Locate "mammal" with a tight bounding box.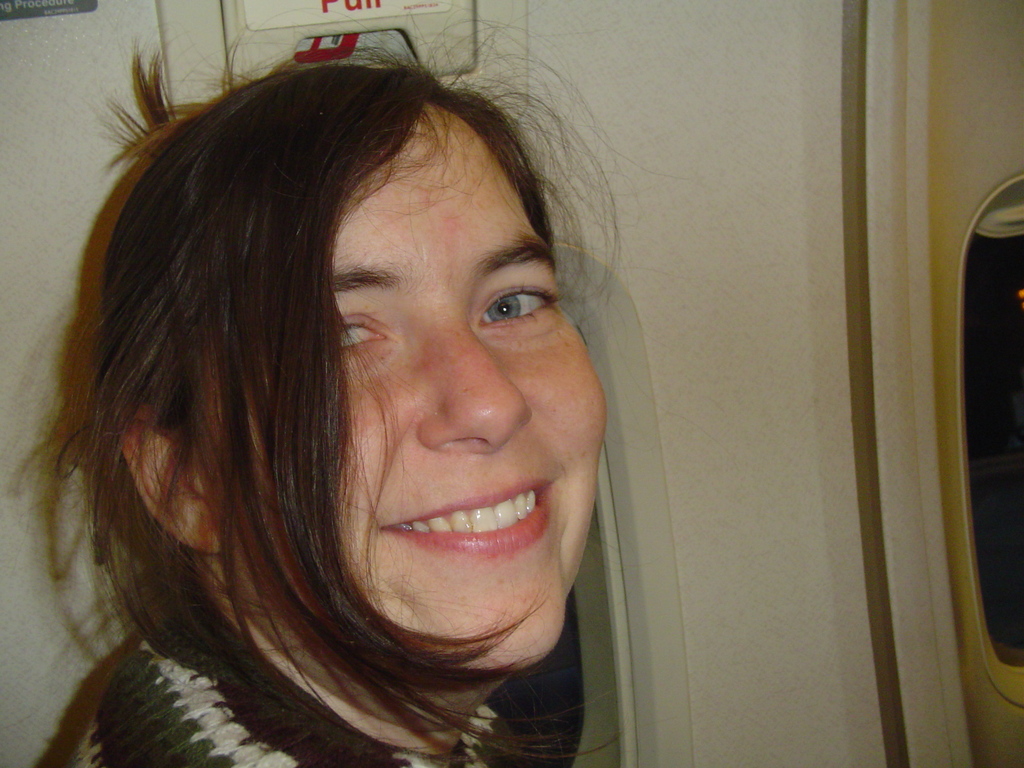
box(0, 0, 637, 767).
